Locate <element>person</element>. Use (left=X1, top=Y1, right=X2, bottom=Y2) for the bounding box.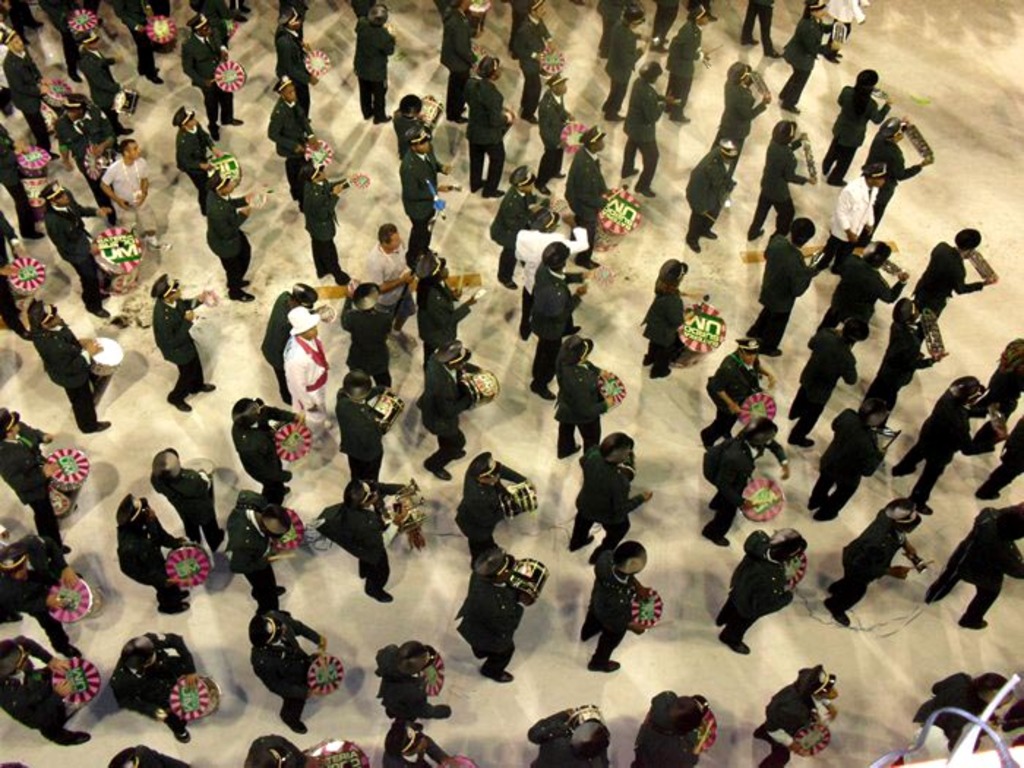
(left=914, top=225, right=993, bottom=323).
